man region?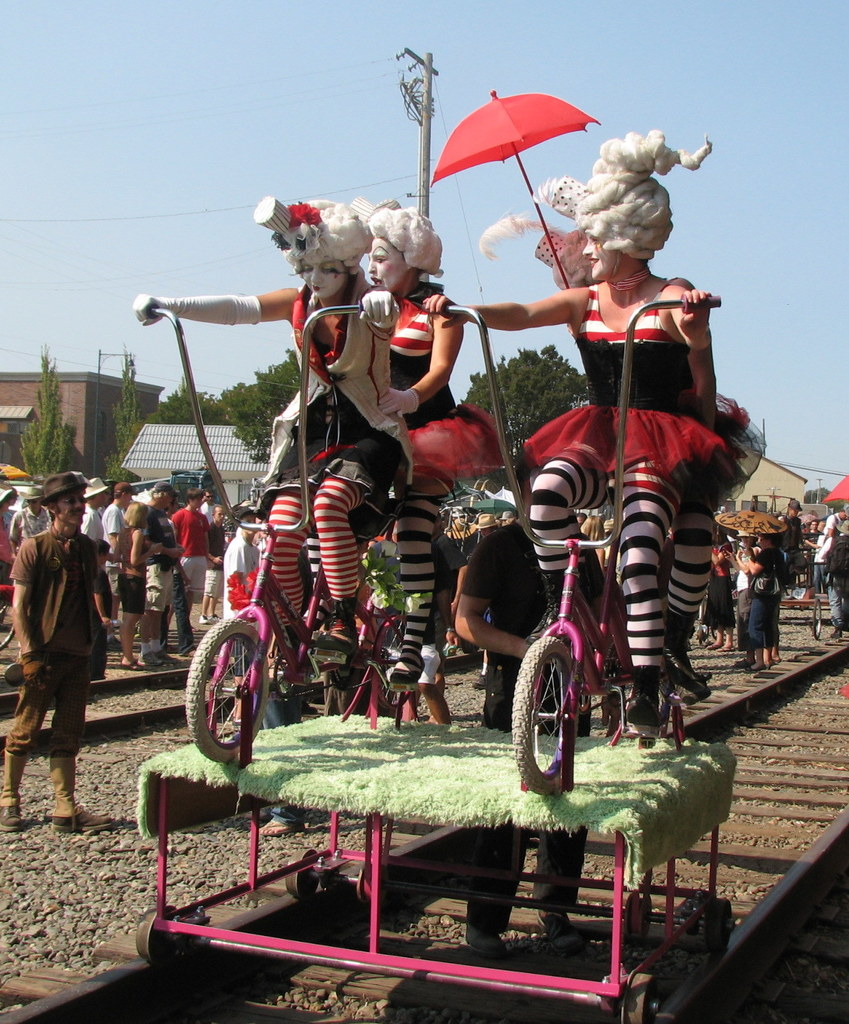
BBox(198, 489, 214, 513)
